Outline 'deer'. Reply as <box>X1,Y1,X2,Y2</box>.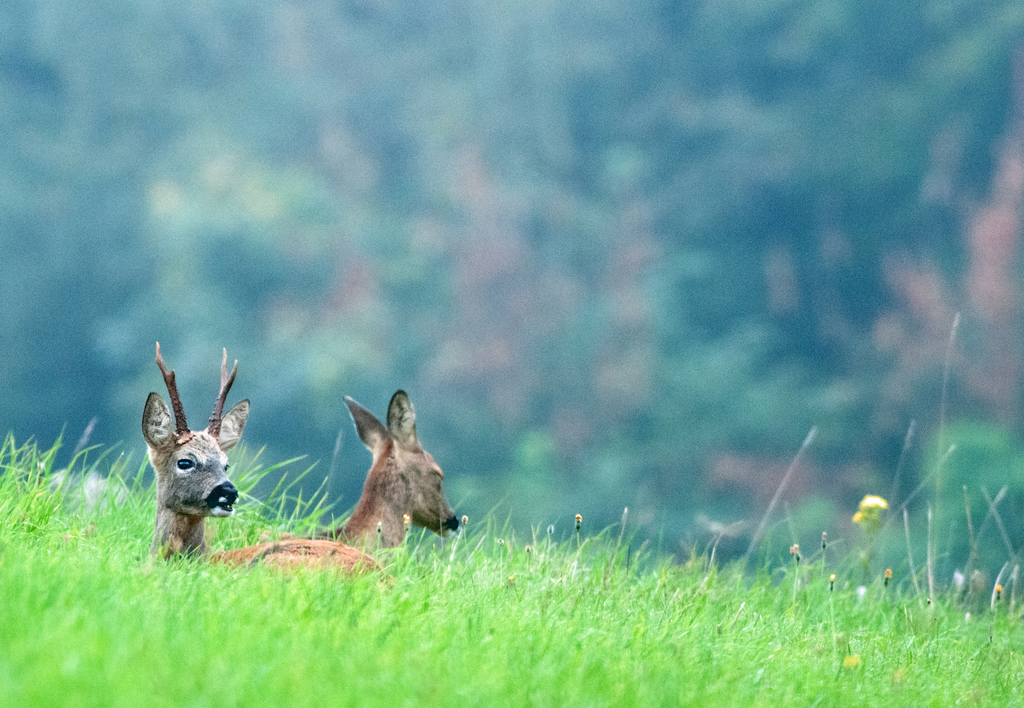
<box>211,390,463,574</box>.
